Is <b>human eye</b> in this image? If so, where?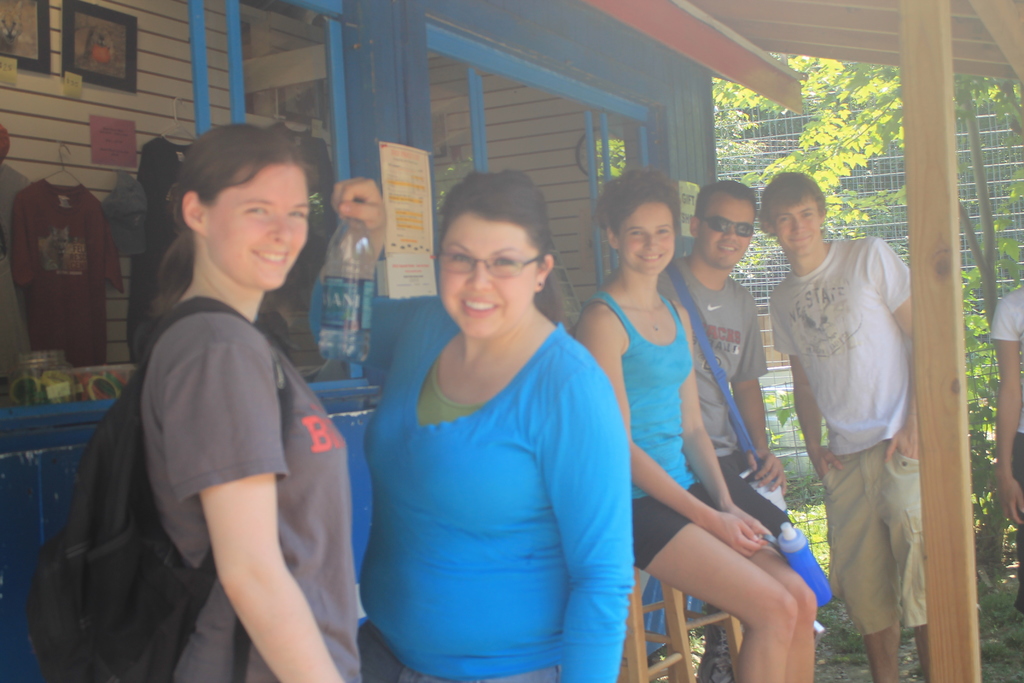
Yes, at BBox(244, 202, 273, 217).
